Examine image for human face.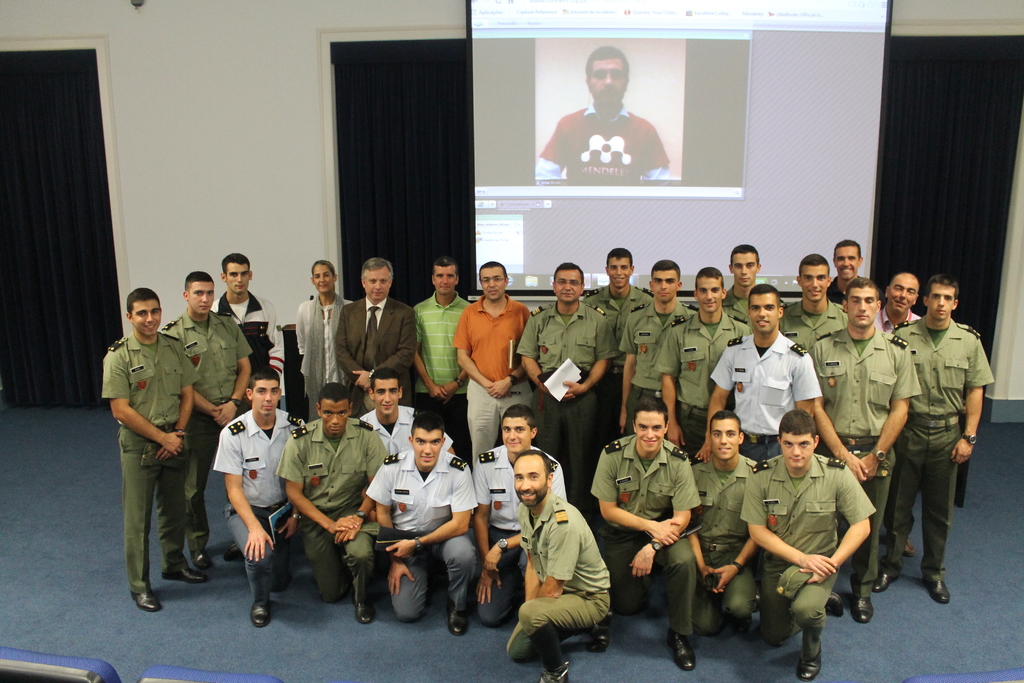
Examination result: (254,381,278,417).
